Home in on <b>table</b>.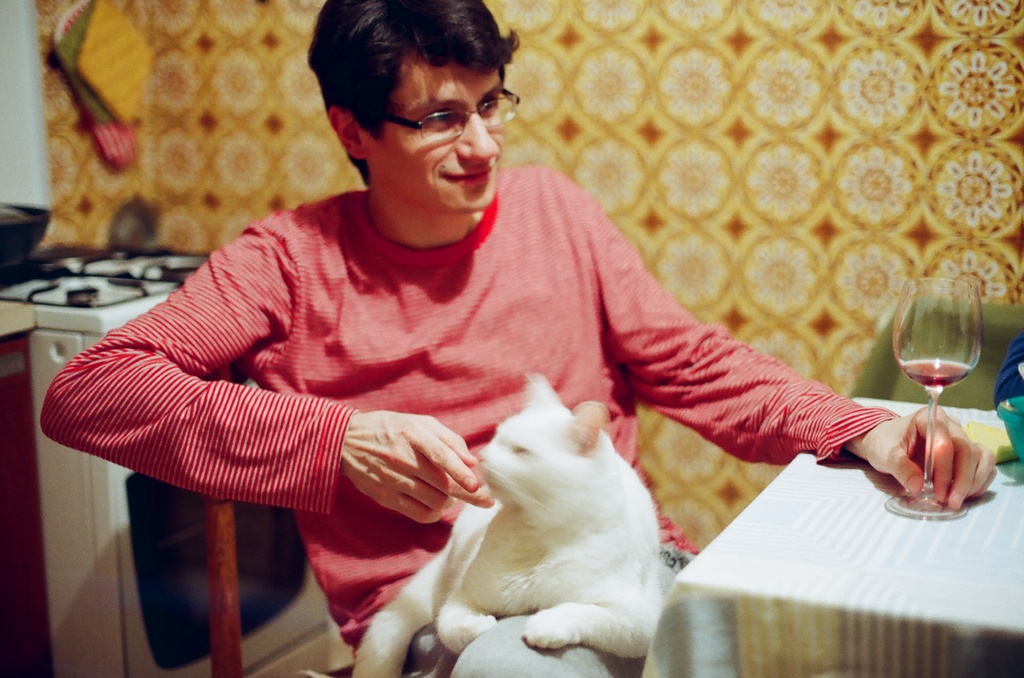
Homed in at 669/399/1023/677.
